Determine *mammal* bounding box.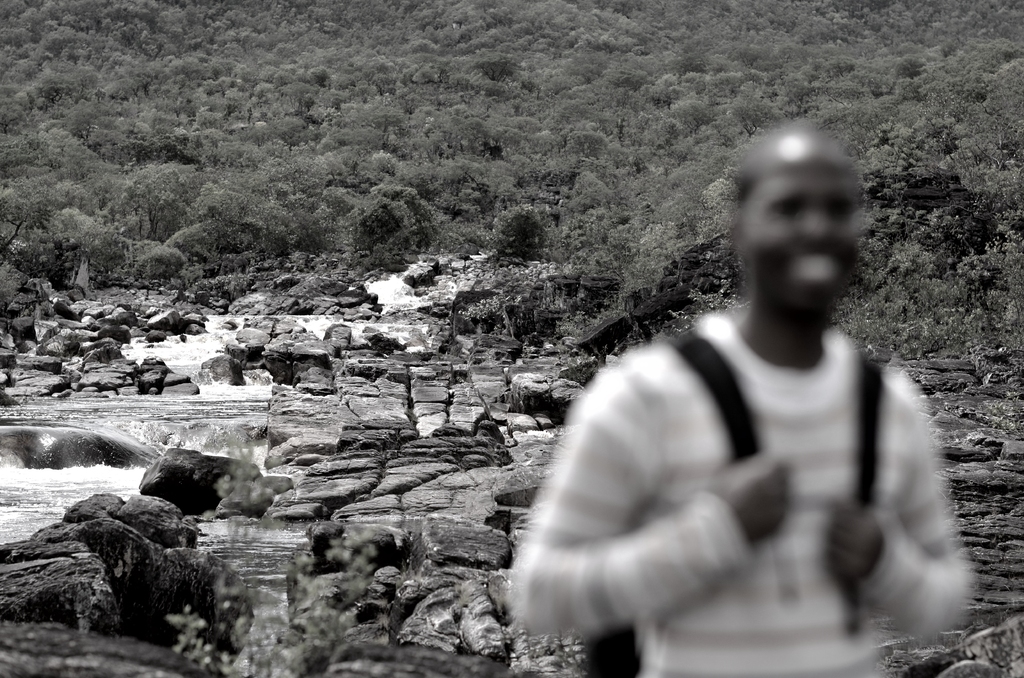
Determined: 505:125:968:677.
